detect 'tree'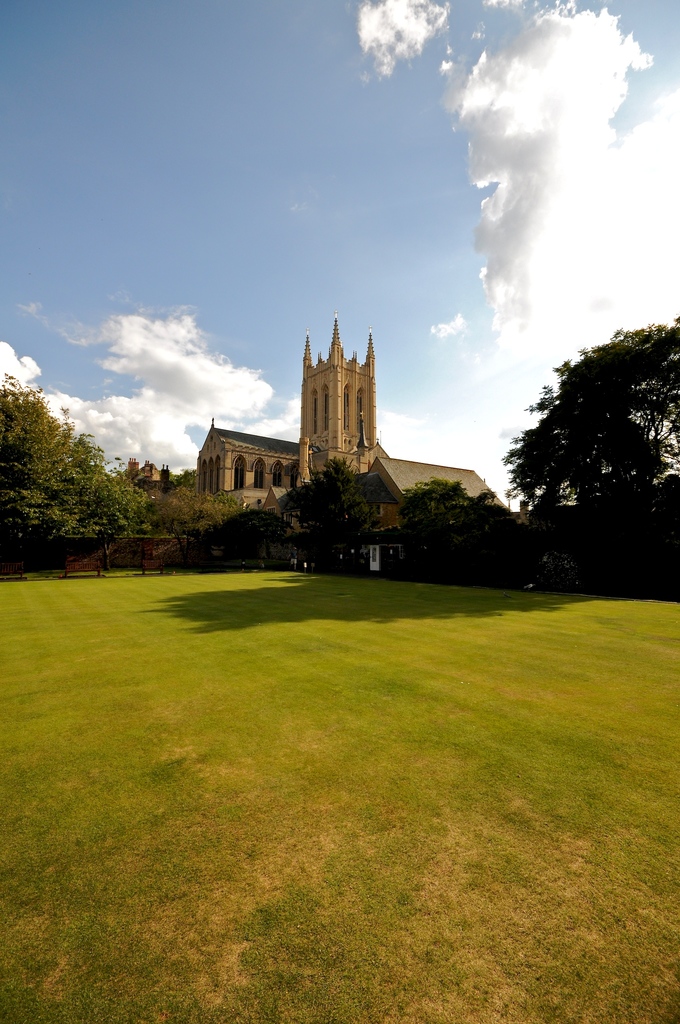
Rect(278, 463, 381, 570)
